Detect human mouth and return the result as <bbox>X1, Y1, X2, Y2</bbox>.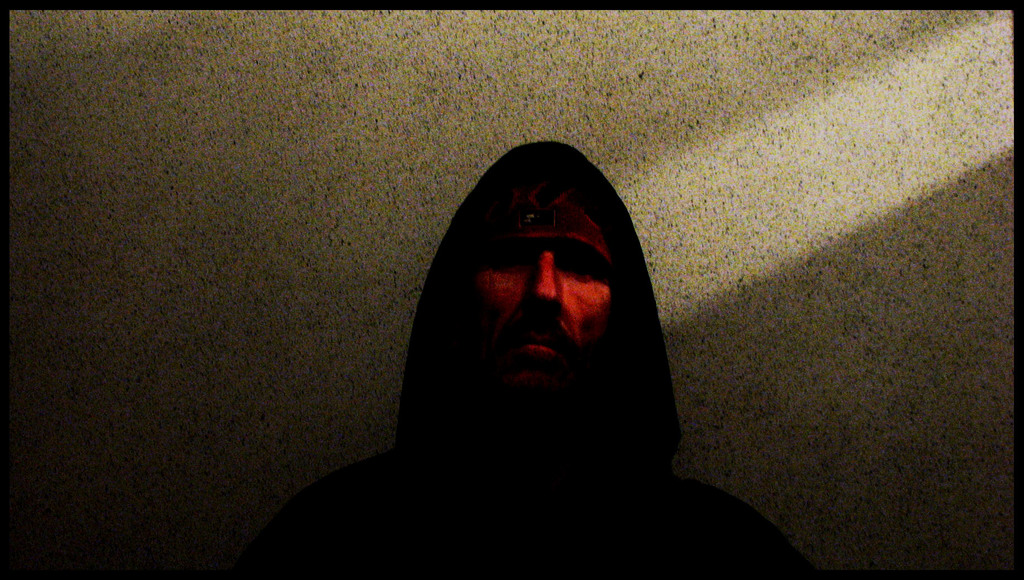
<bbox>500, 317, 574, 371</bbox>.
